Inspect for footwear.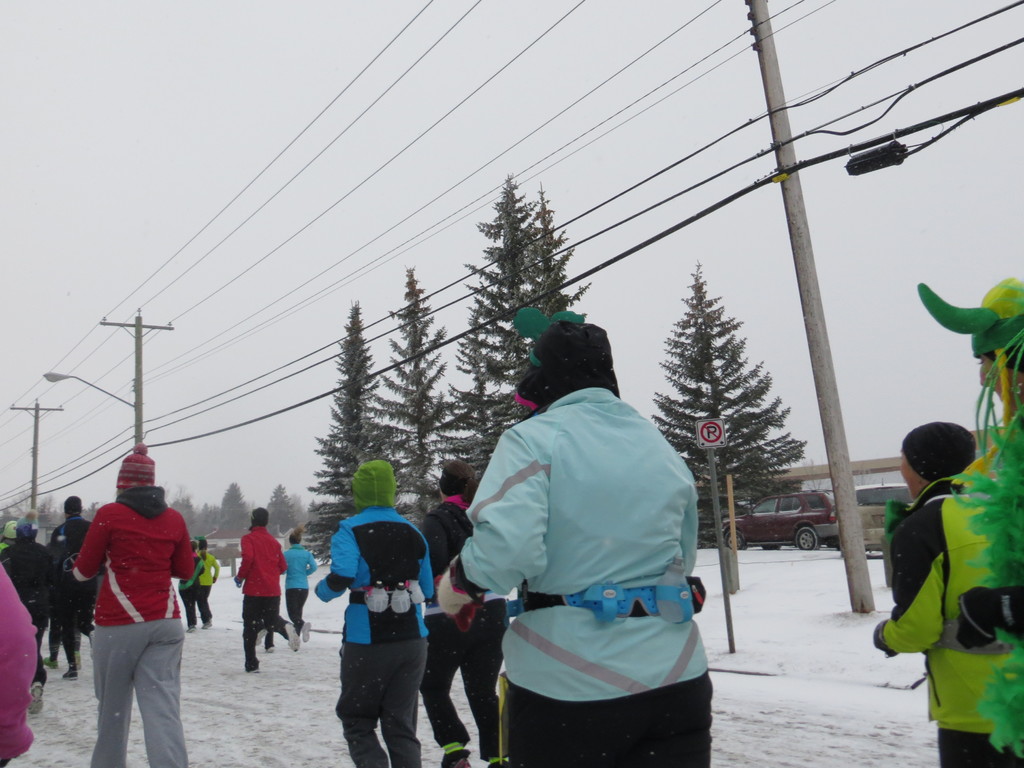
Inspection: (301, 621, 310, 648).
